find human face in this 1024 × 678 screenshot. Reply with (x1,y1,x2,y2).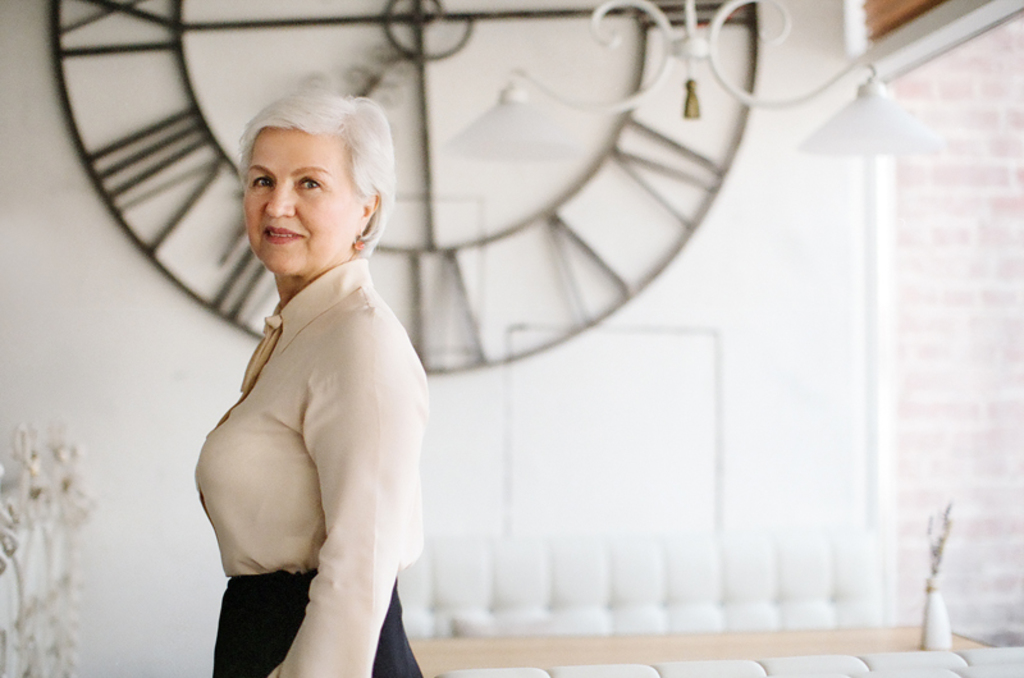
(242,129,357,278).
